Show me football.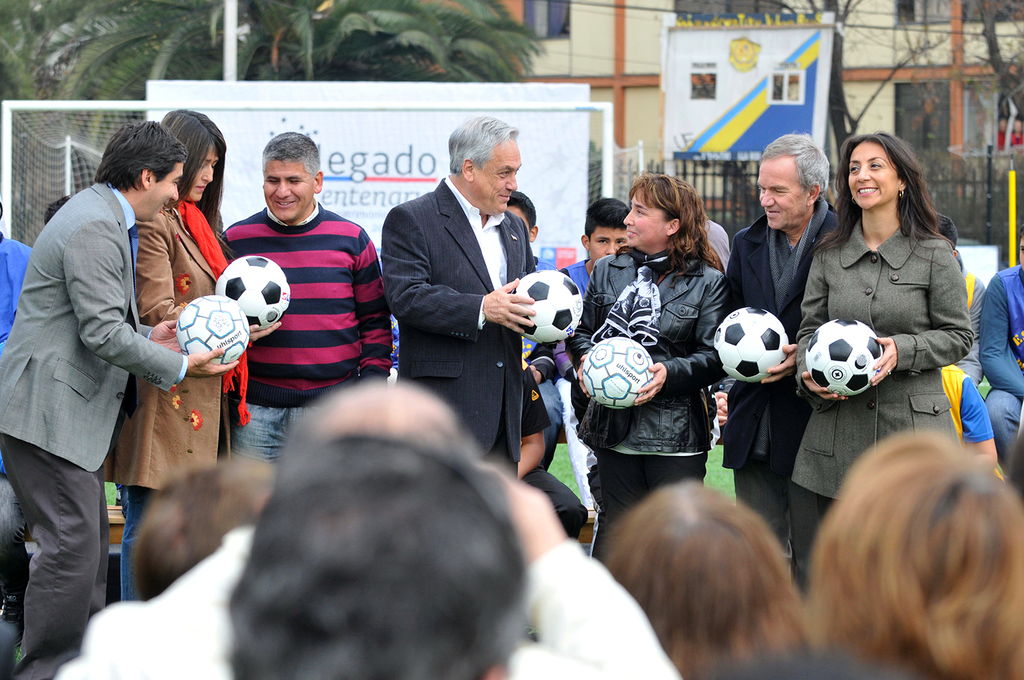
football is here: [left=584, top=343, right=655, bottom=404].
